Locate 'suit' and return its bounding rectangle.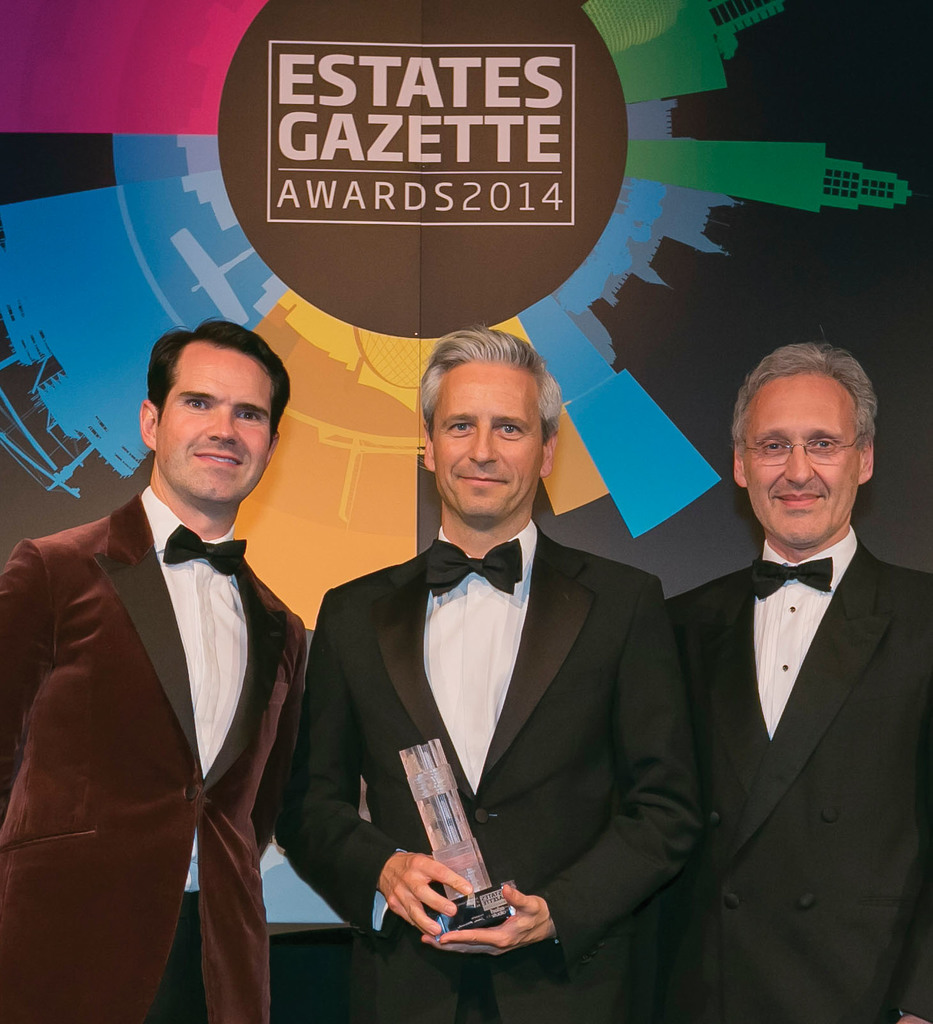
[left=279, top=419, right=694, bottom=979].
